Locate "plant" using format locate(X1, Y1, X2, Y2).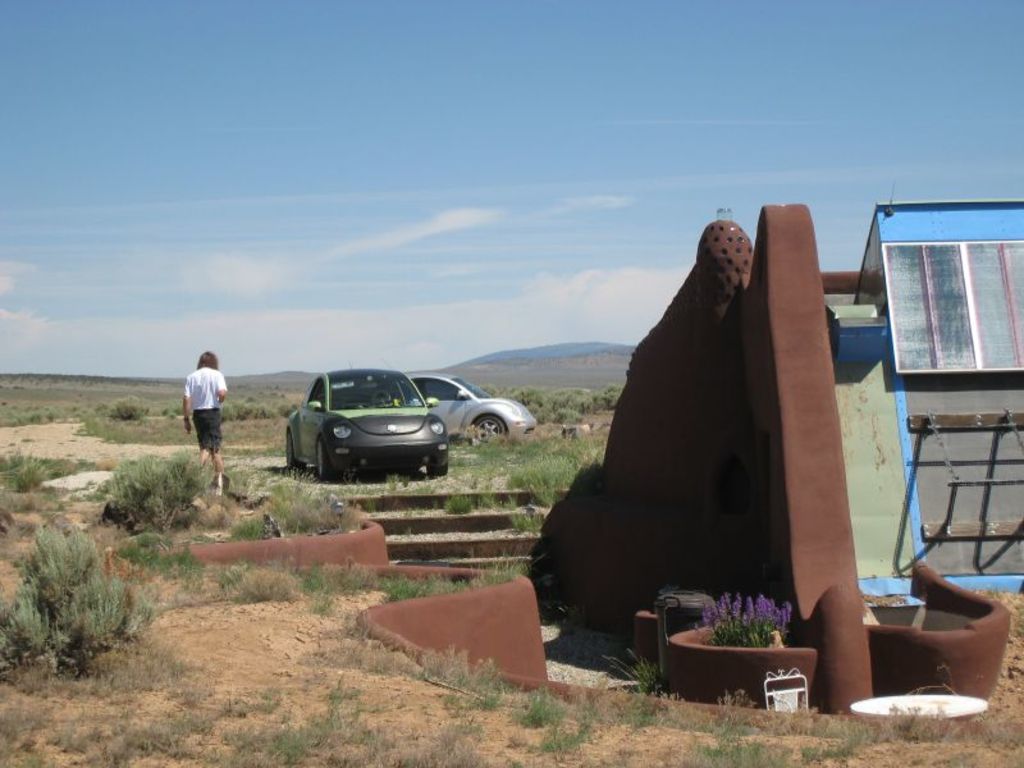
locate(498, 449, 590, 500).
